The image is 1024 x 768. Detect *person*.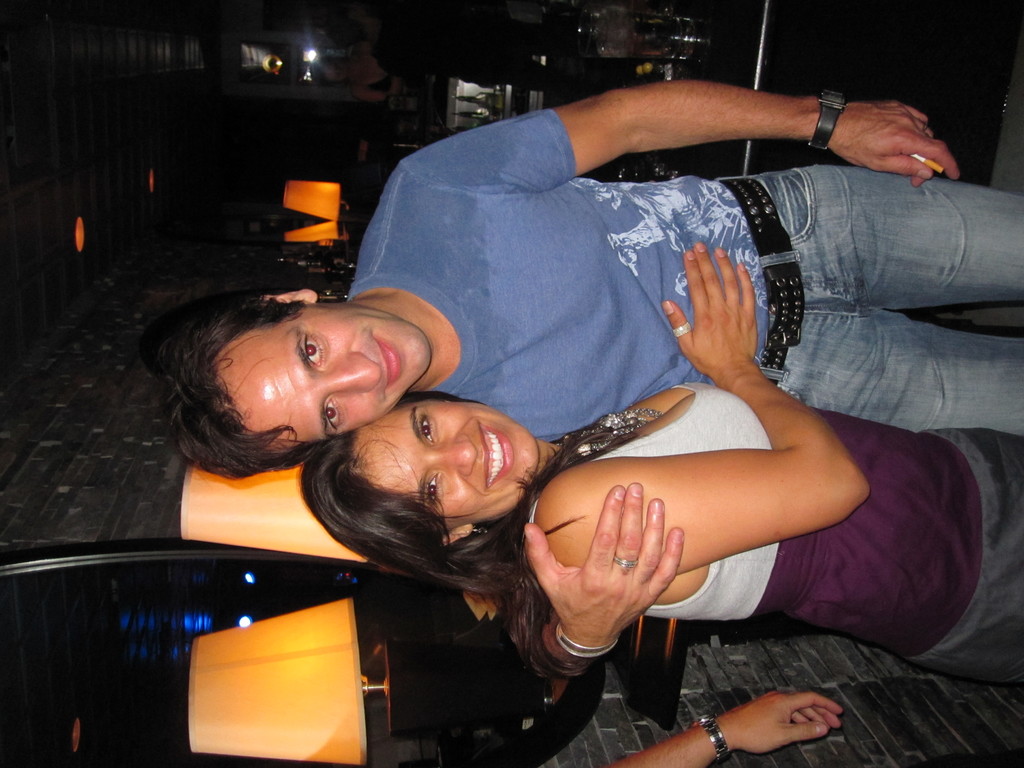
Detection: <bbox>298, 245, 1023, 688</bbox>.
